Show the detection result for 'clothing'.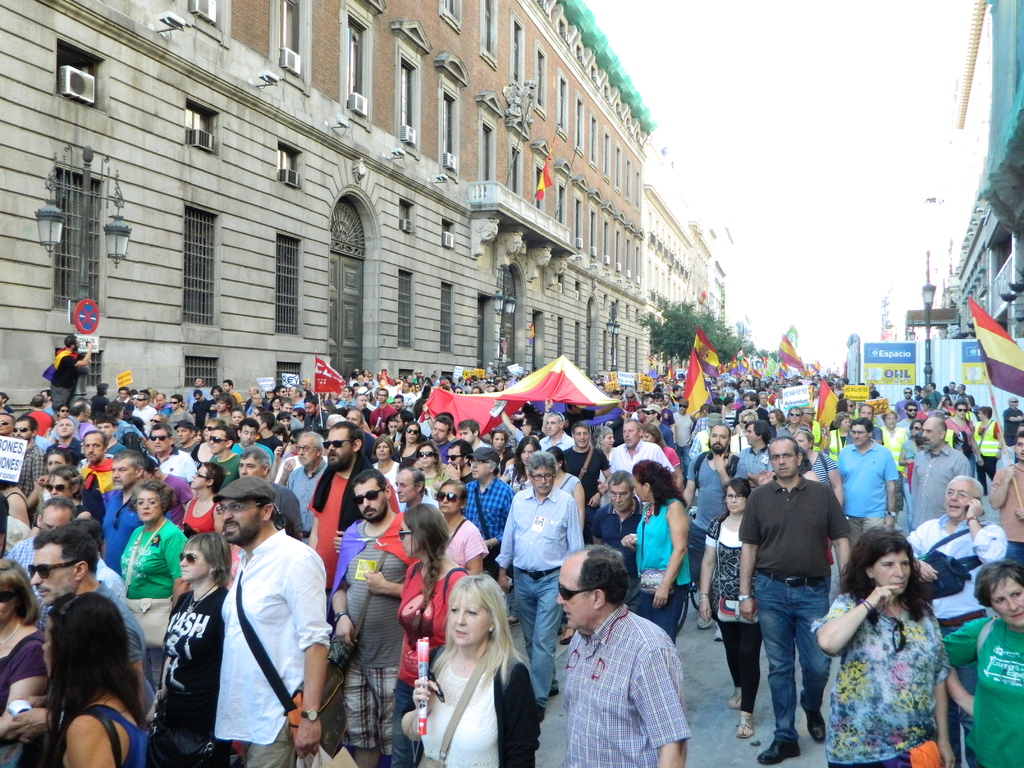
431/440/453/476.
